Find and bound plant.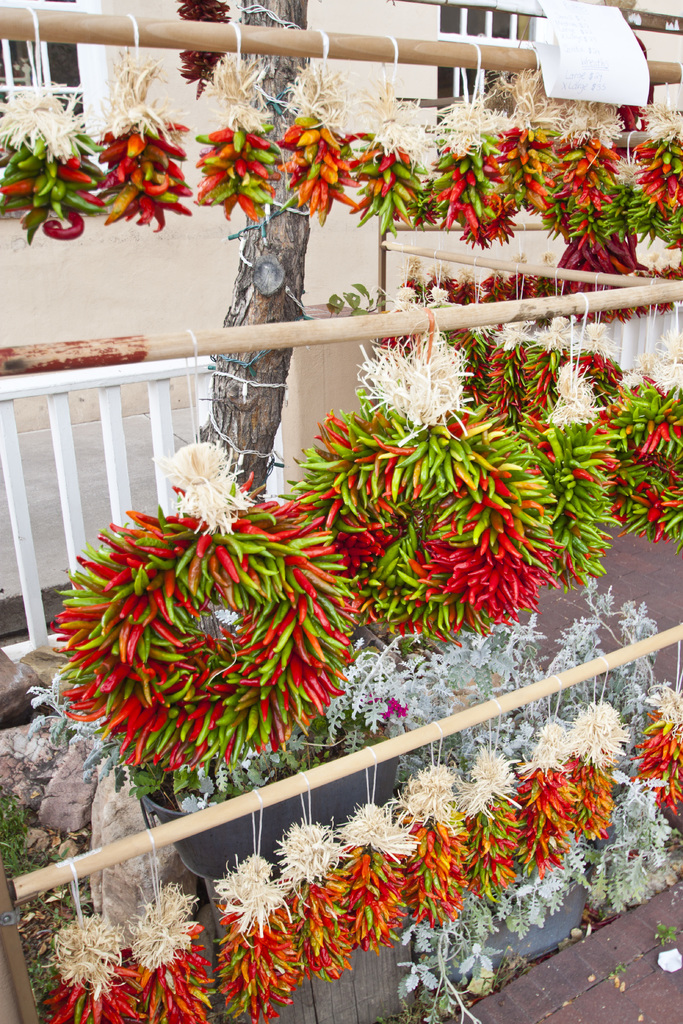
Bound: box(217, 844, 295, 1023).
